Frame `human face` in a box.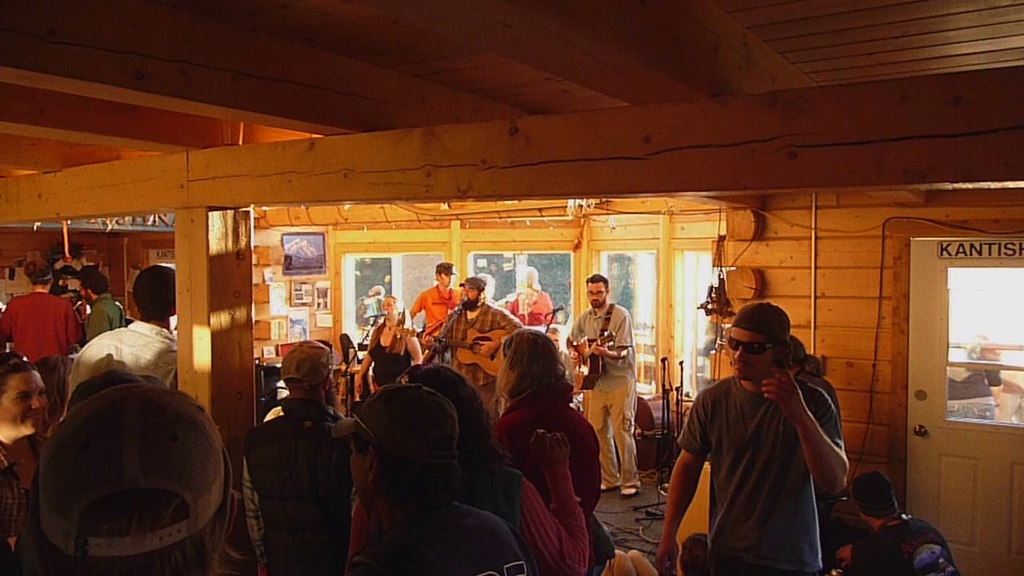
x1=0 y1=368 x2=47 y2=418.
